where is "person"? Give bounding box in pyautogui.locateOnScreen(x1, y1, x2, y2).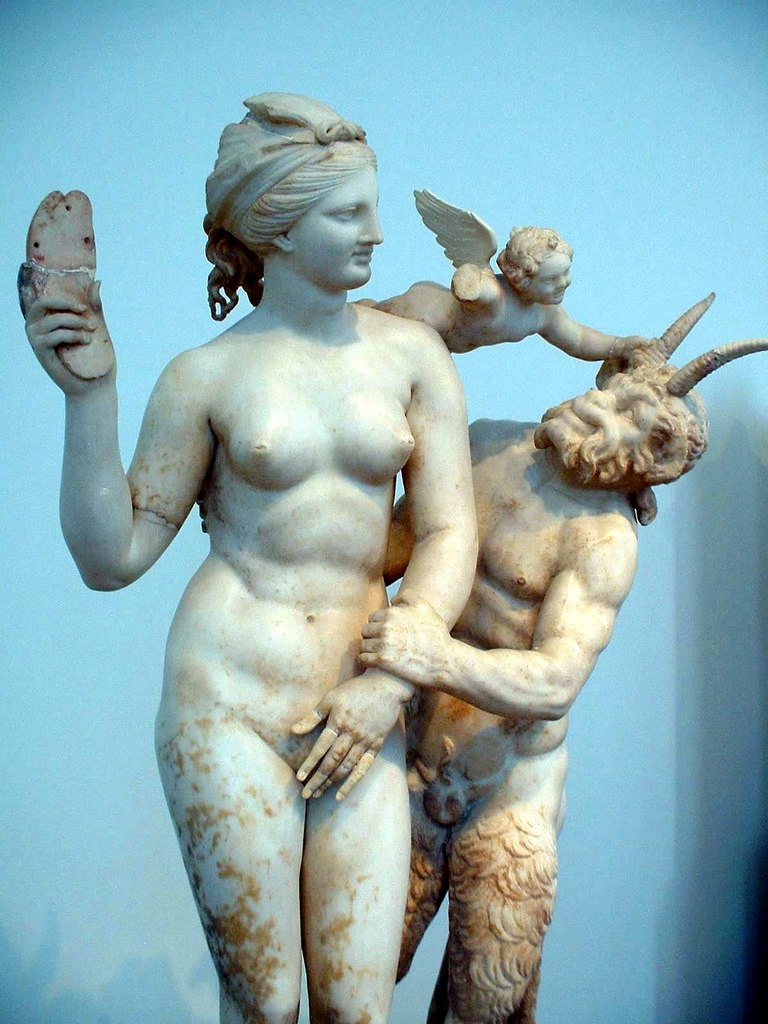
pyautogui.locateOnScreen(383, 286, 767, 1023).
